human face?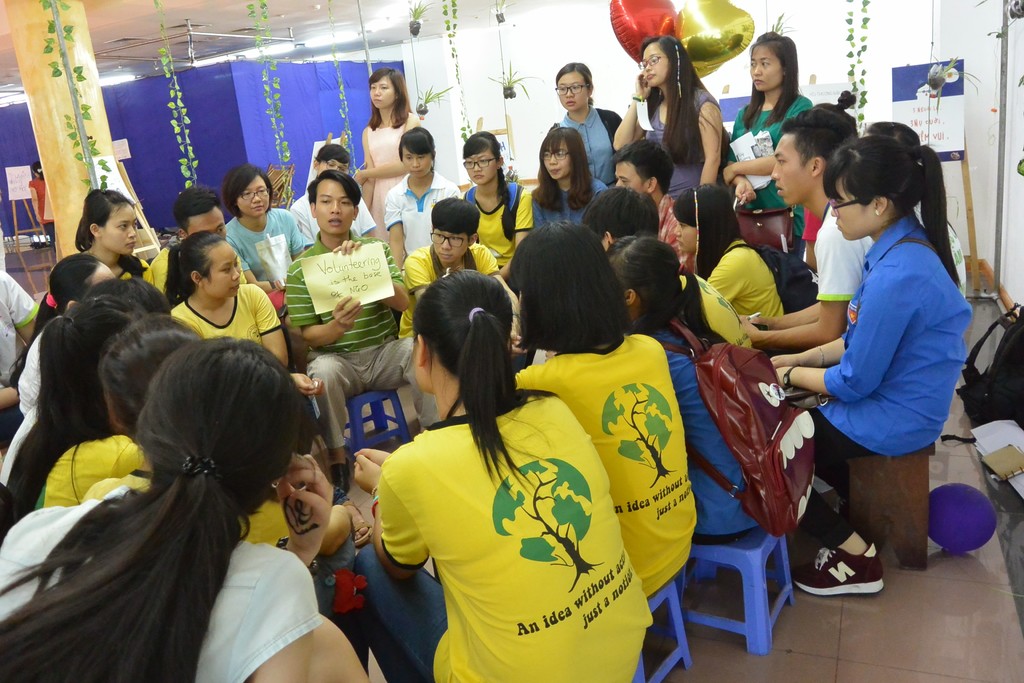
188 208 228 239
